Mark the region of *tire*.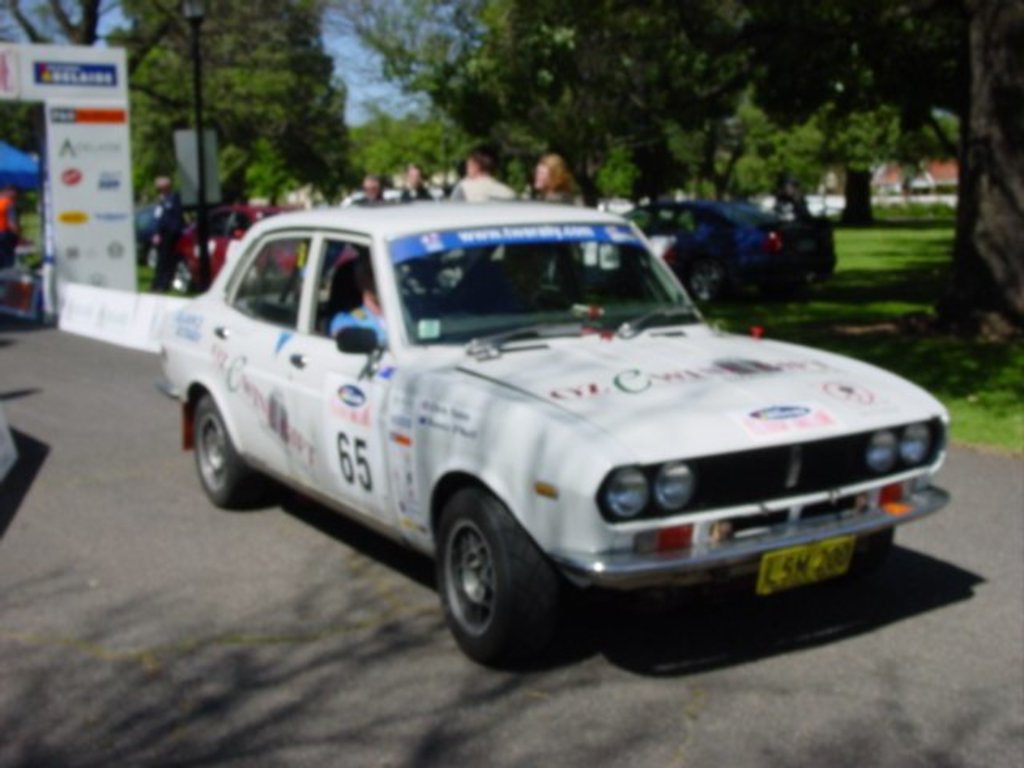
Region: bbox=(416, 496, 576, 658).
